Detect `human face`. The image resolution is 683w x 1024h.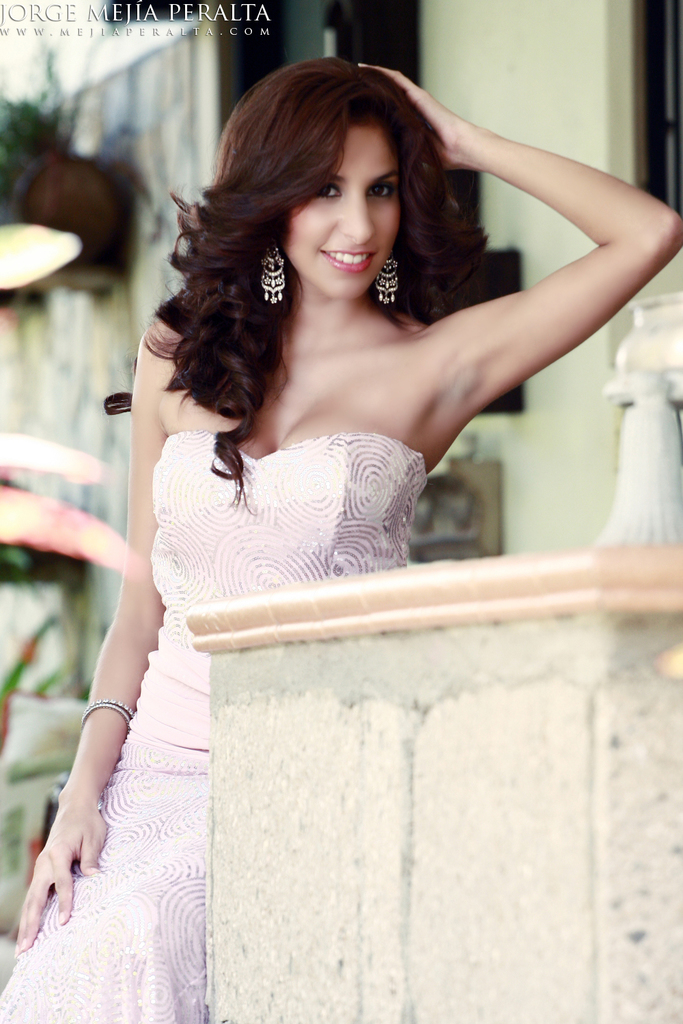
(left=292, top=134, right=401, bottom=298).
